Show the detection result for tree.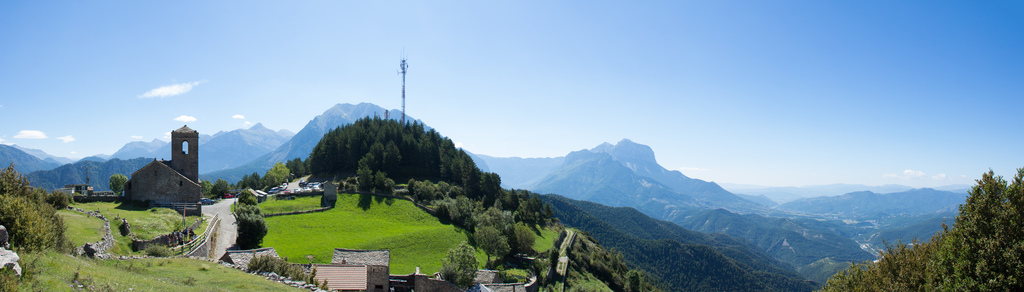
rect(612, 245, 625, 275).
